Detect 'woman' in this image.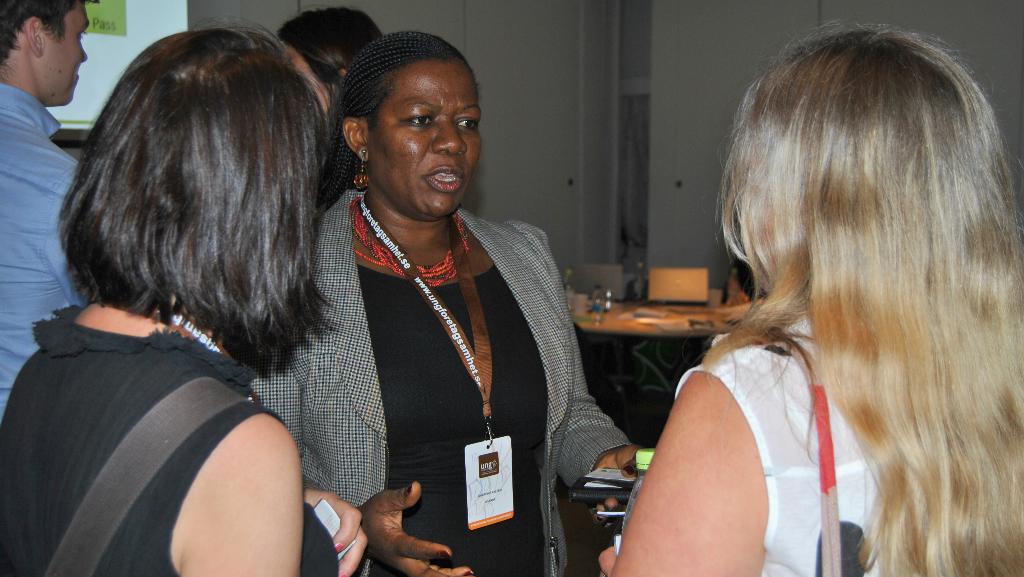
Detection: left=247, top=29, right=642, bottom=576.
